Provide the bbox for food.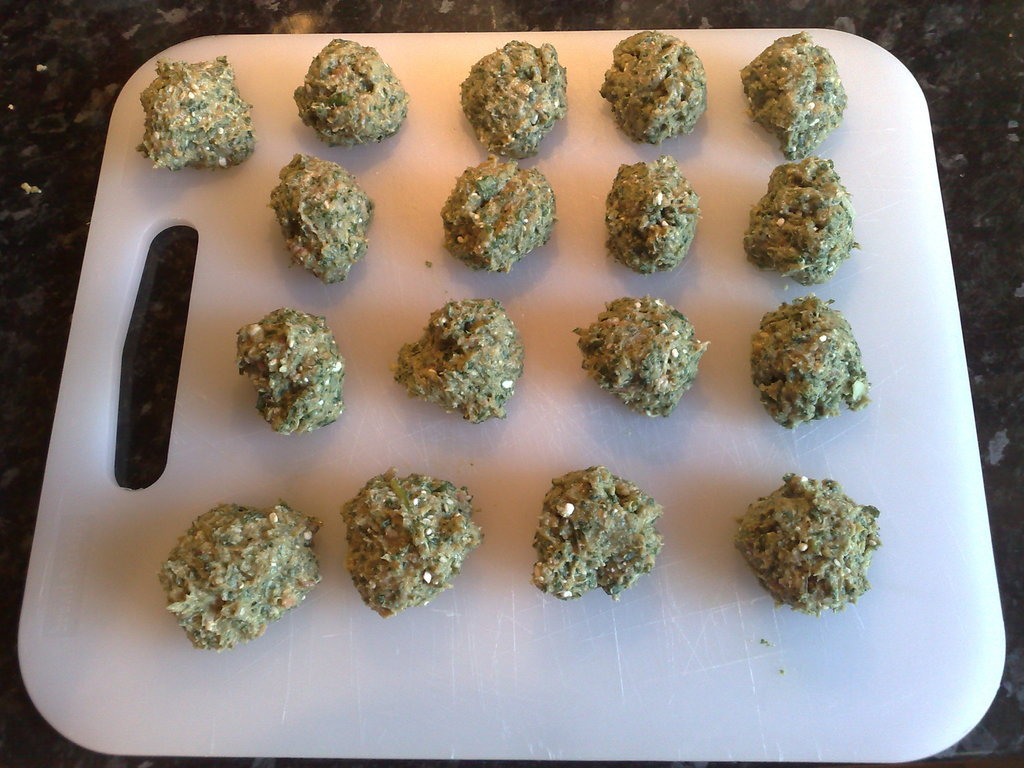
598 156 705 285.
